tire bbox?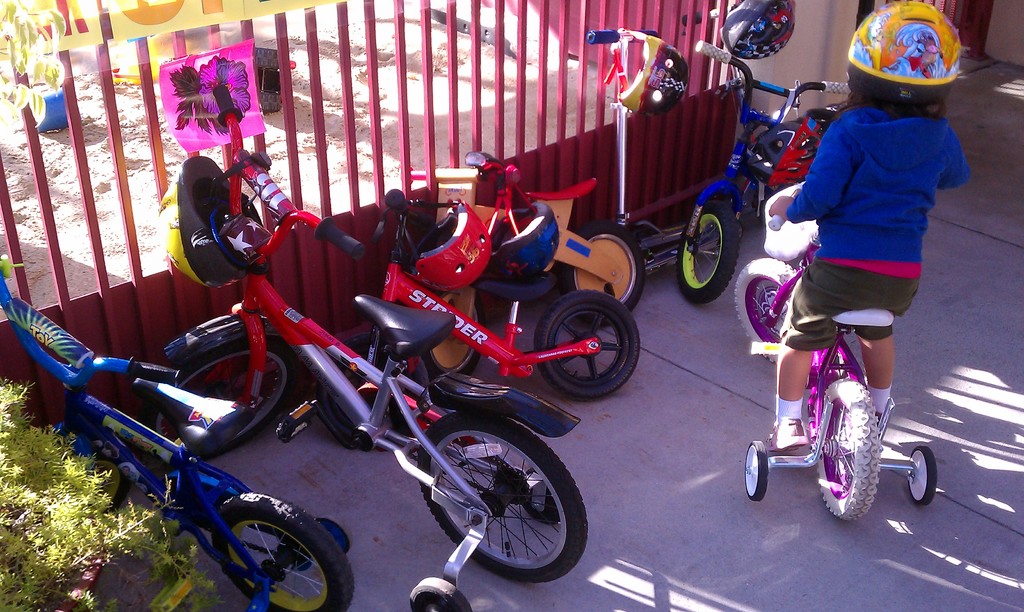
select_region(419, 282, 486, 380)
